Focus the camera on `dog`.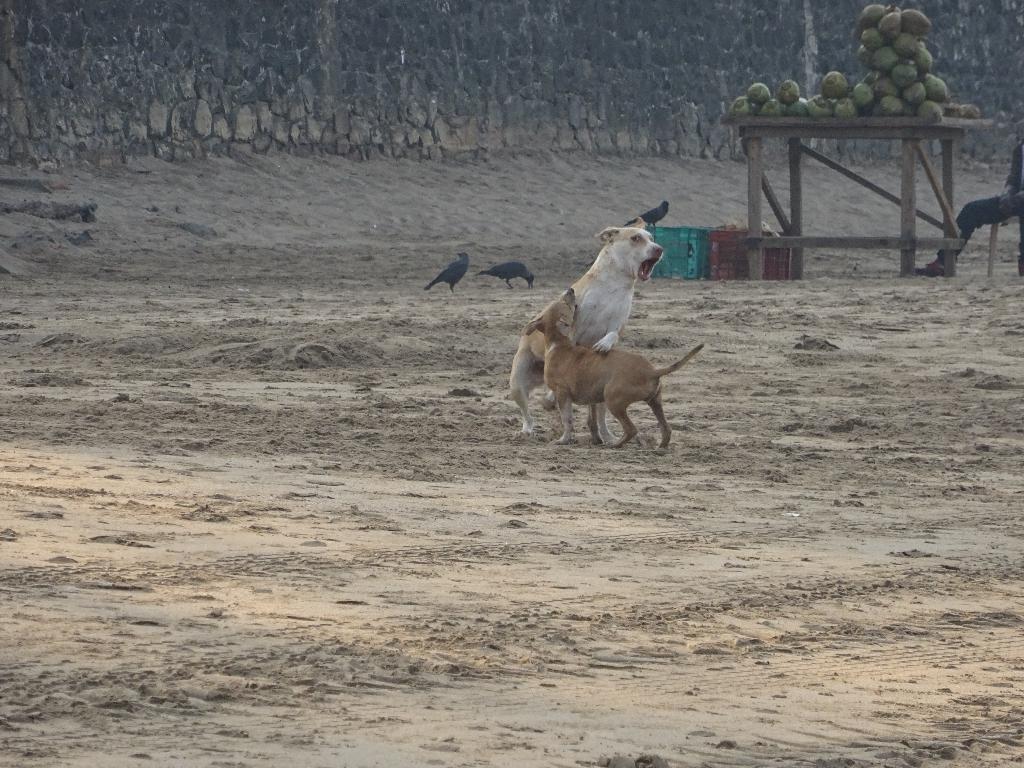
Focus region: [509, 216, 668, 436].
